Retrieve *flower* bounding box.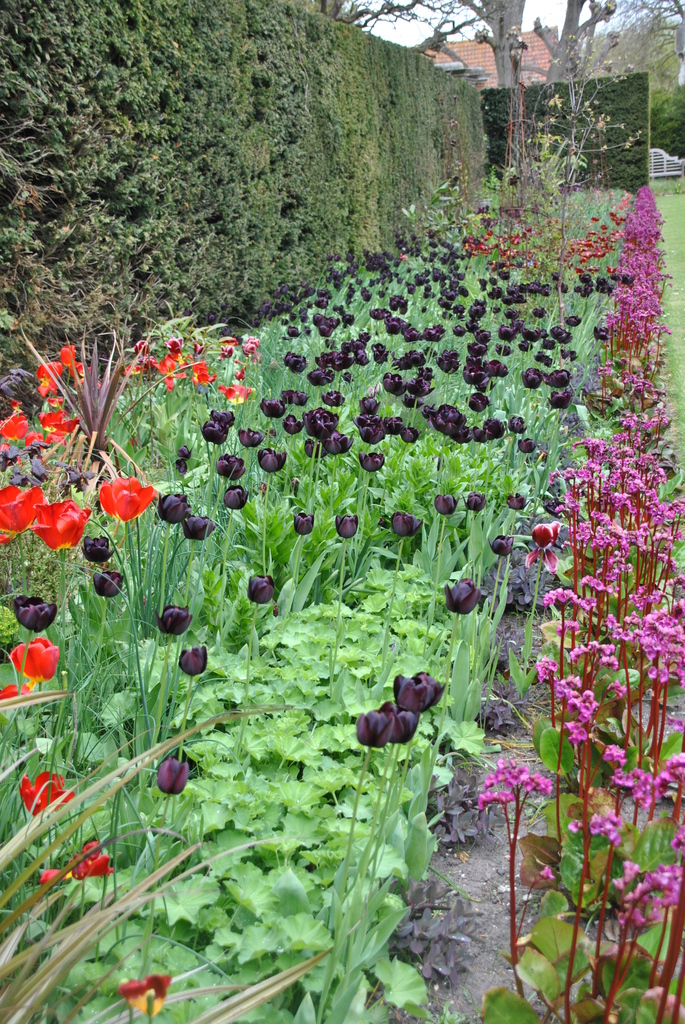
Bounding box: box(5, 629, 61, 685).
